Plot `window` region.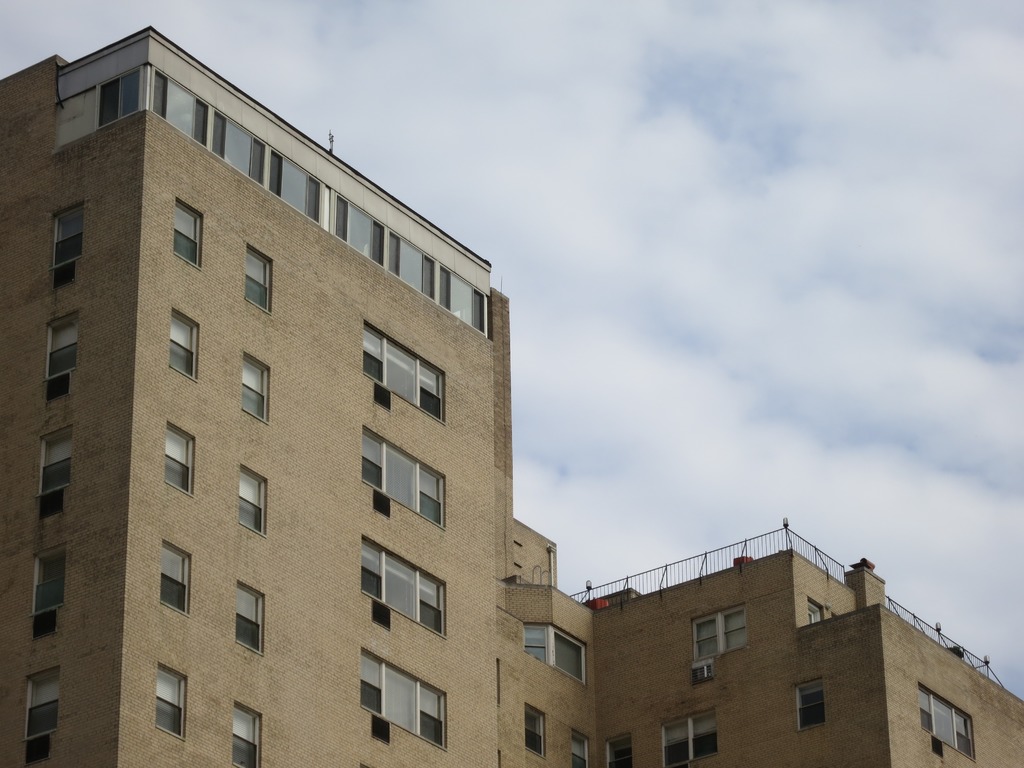
Plotted at 524 703 547 759.
